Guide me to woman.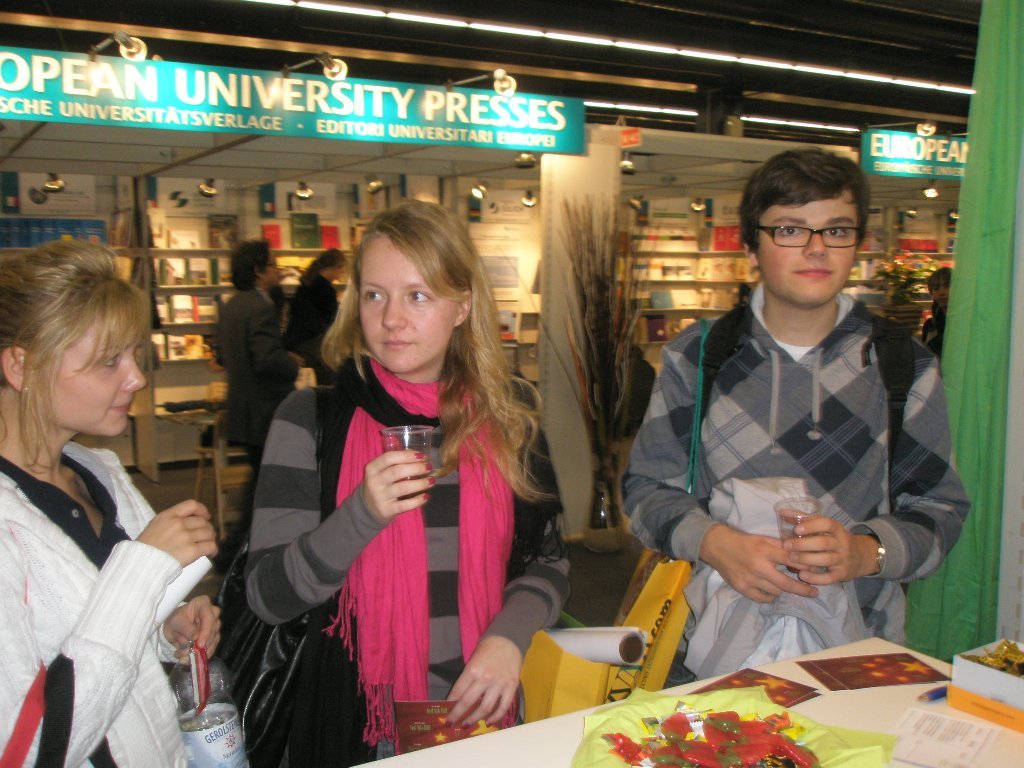
Guidance: 0,238,234,767.
